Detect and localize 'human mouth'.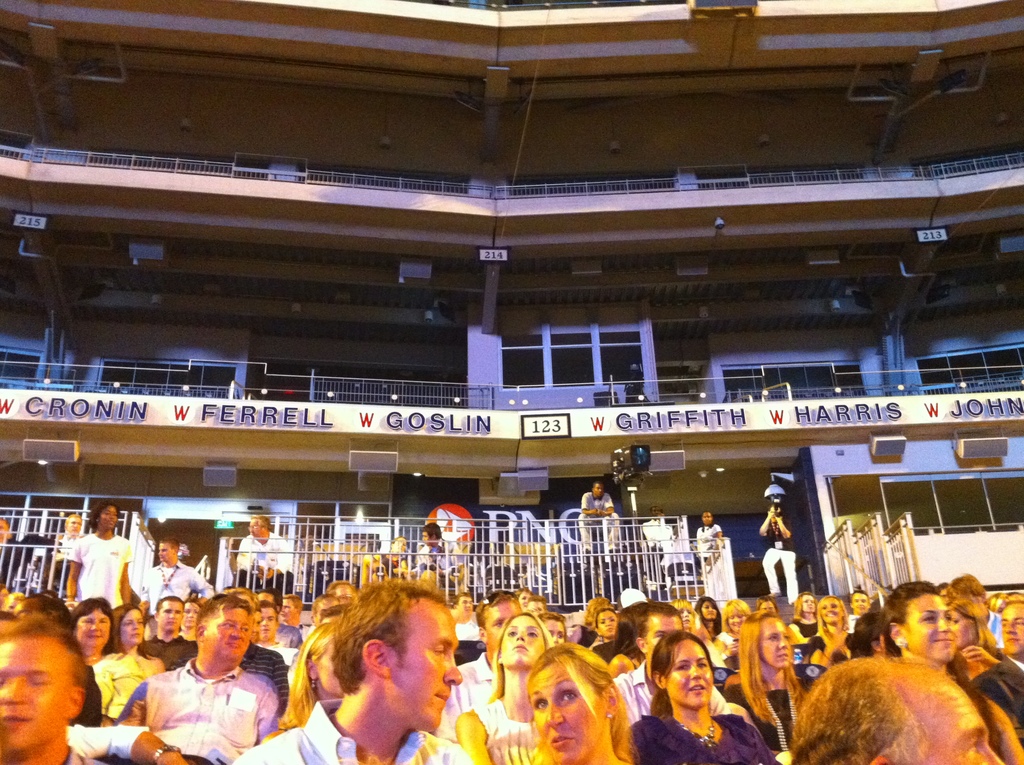
Localized at <box>0,711,32,743</box>.
